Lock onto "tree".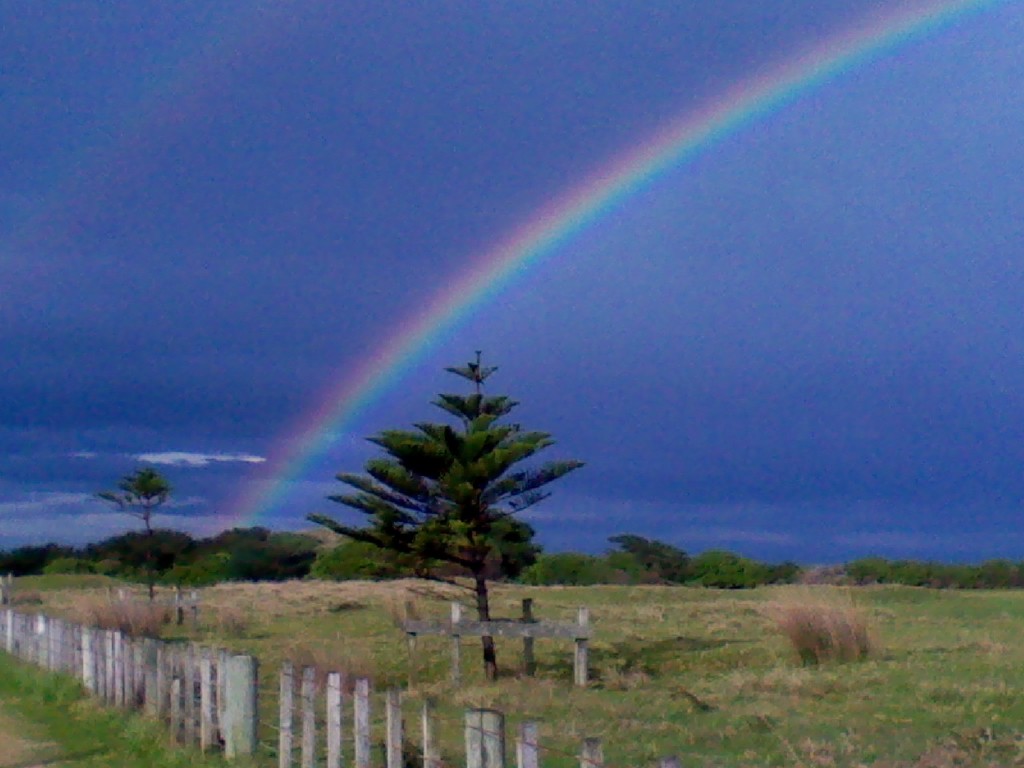
Locked: {"x1": 225, "y1": 526, "x2": 323, "y2": 582}.
